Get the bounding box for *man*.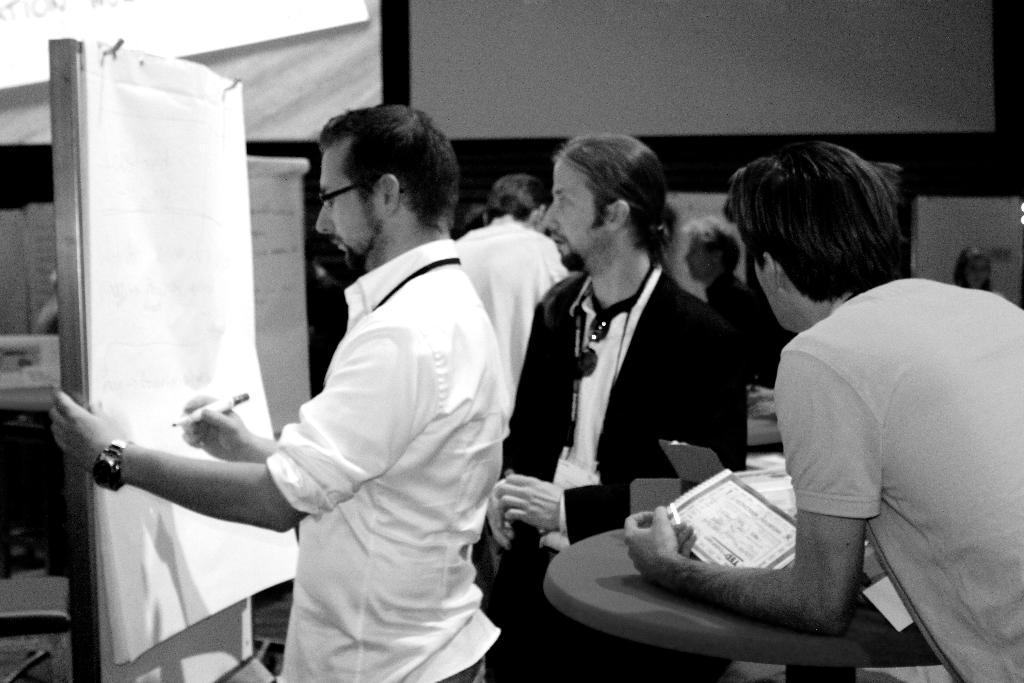
[left=678, top=211, right=769, bottom=323].
